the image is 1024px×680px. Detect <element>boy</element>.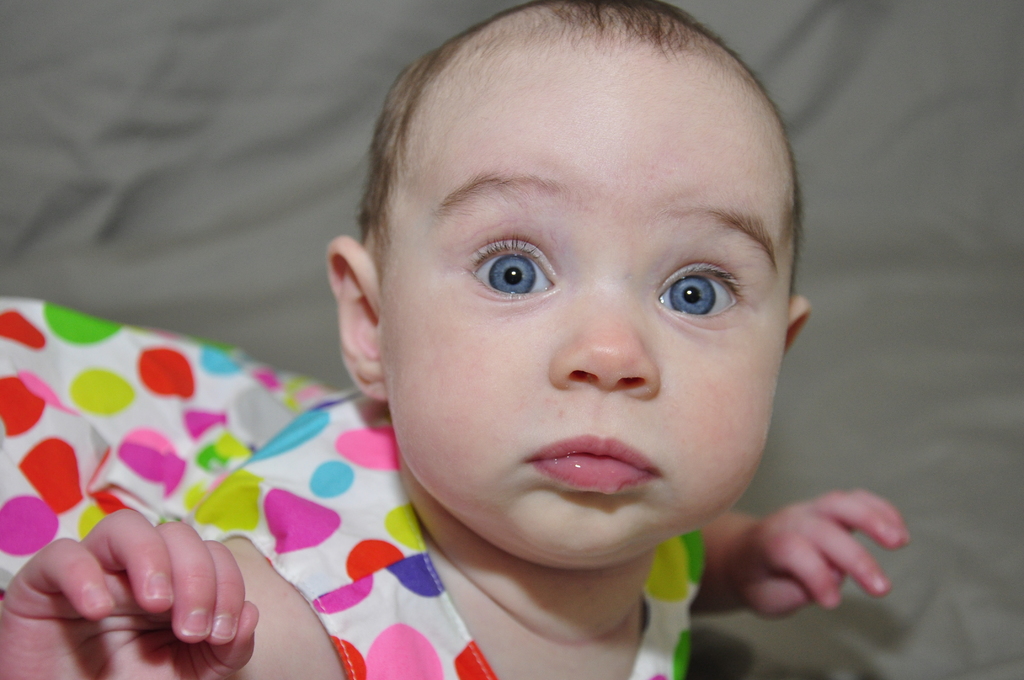
Detection: left=0, top=0, right=911, bottom=679.
